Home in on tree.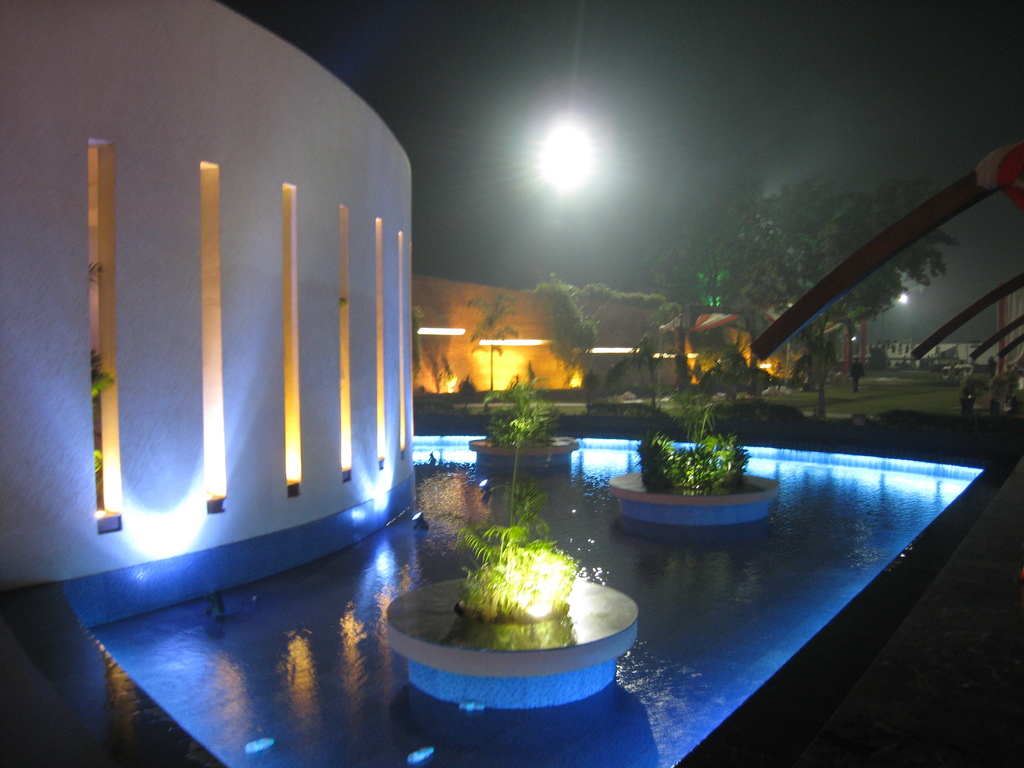
Homed in at detection(534, 266, 681, 376).
